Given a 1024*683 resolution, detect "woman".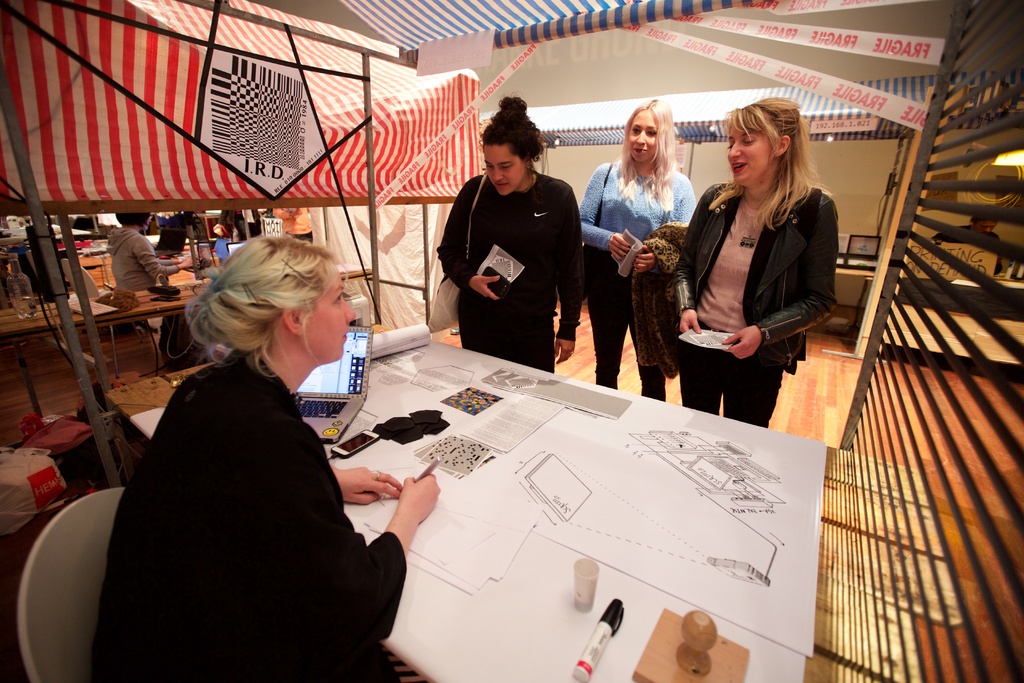
90,233,441,682.
